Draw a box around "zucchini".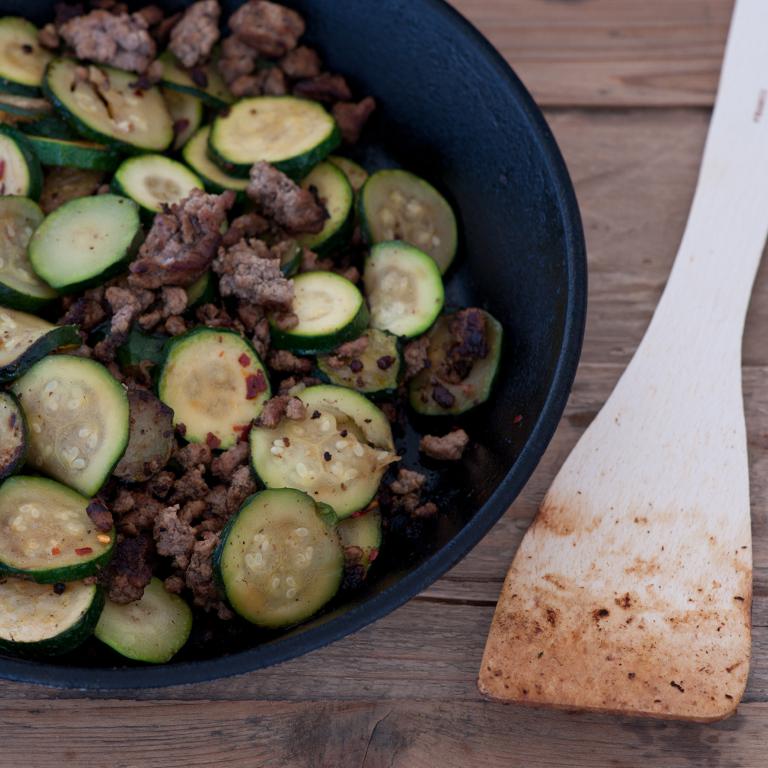
{"x1": 13, "y1": 333, "x2": 141, "y2": 524}.
